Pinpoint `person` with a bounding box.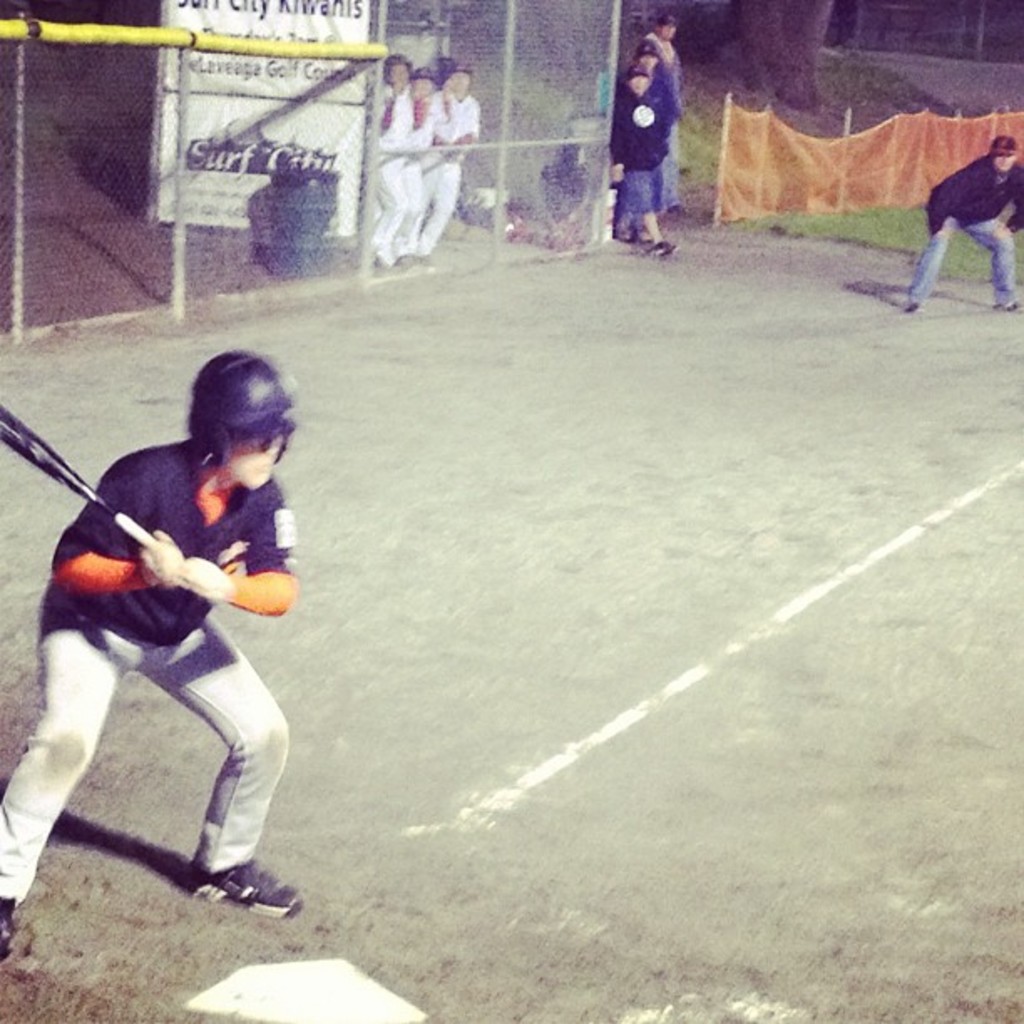
(x1=360, y1=60, x2=417, y2=256).
